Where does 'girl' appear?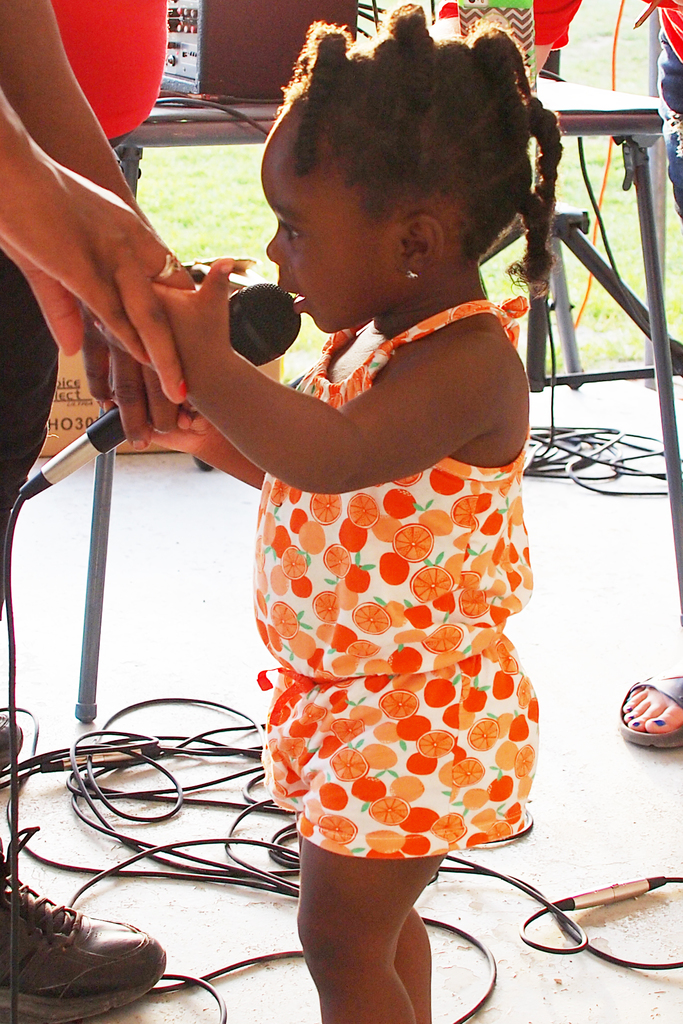
Appears at rect(146, 4, 555, 1023).
